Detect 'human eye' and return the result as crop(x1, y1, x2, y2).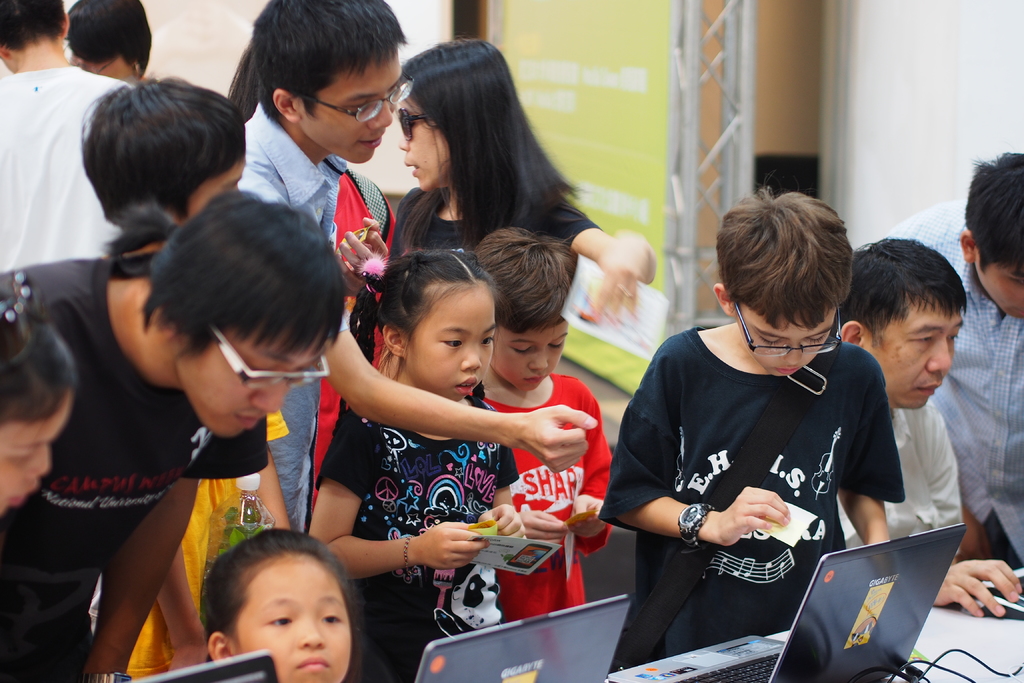
crop(1009, 279, 1023, 286).
